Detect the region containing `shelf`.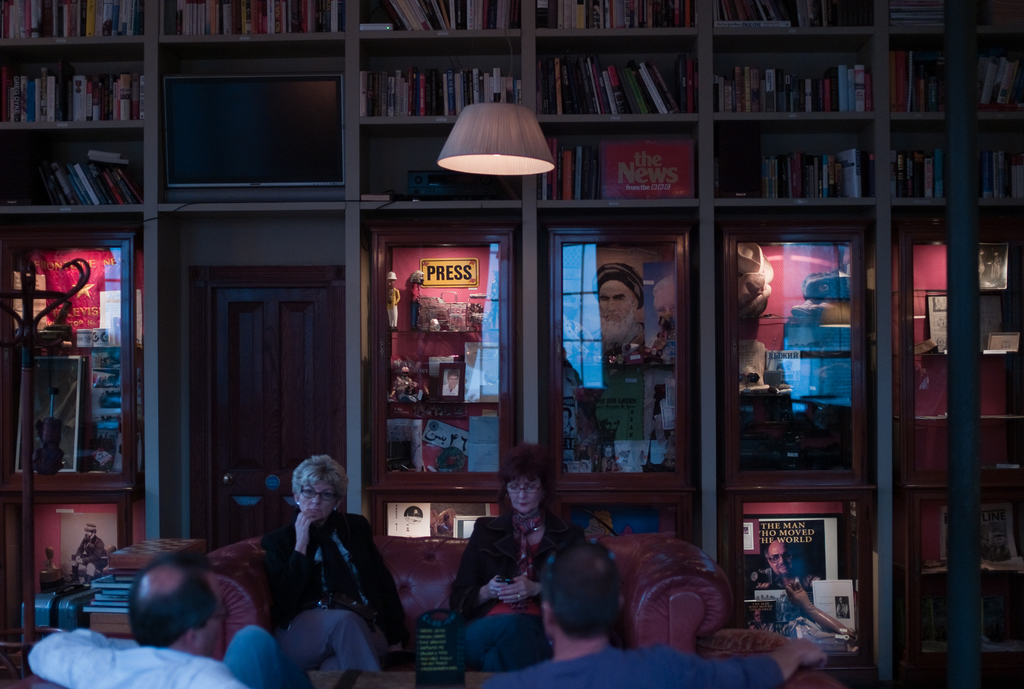
x1=6 y1=0 x2=1023 y2=688.
